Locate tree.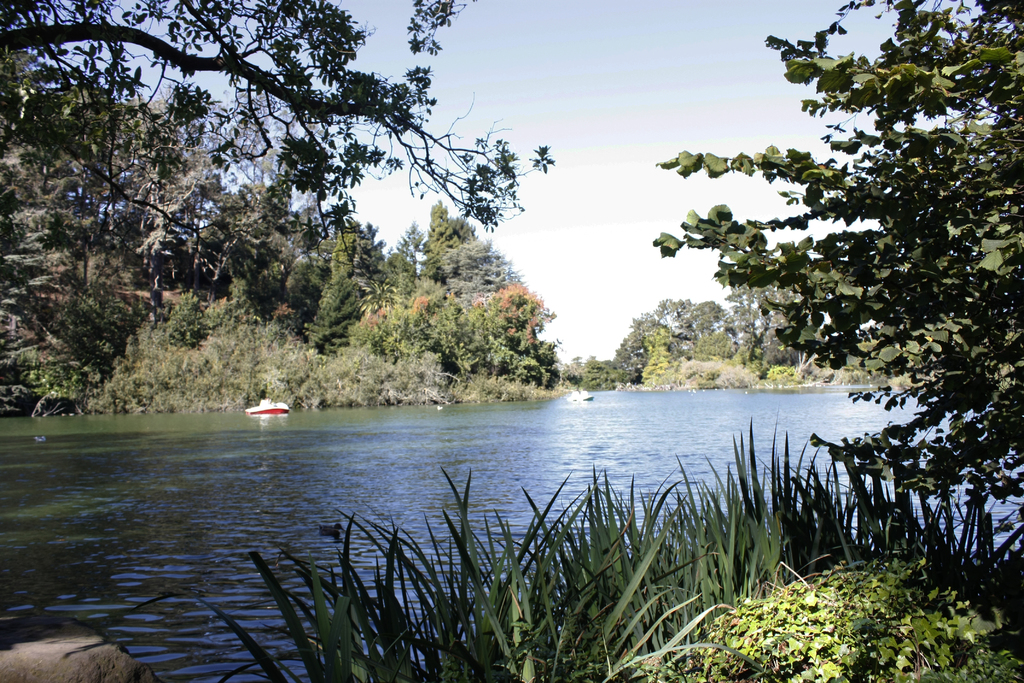
Bounding box: select_region(0, 0, 554, 266).
